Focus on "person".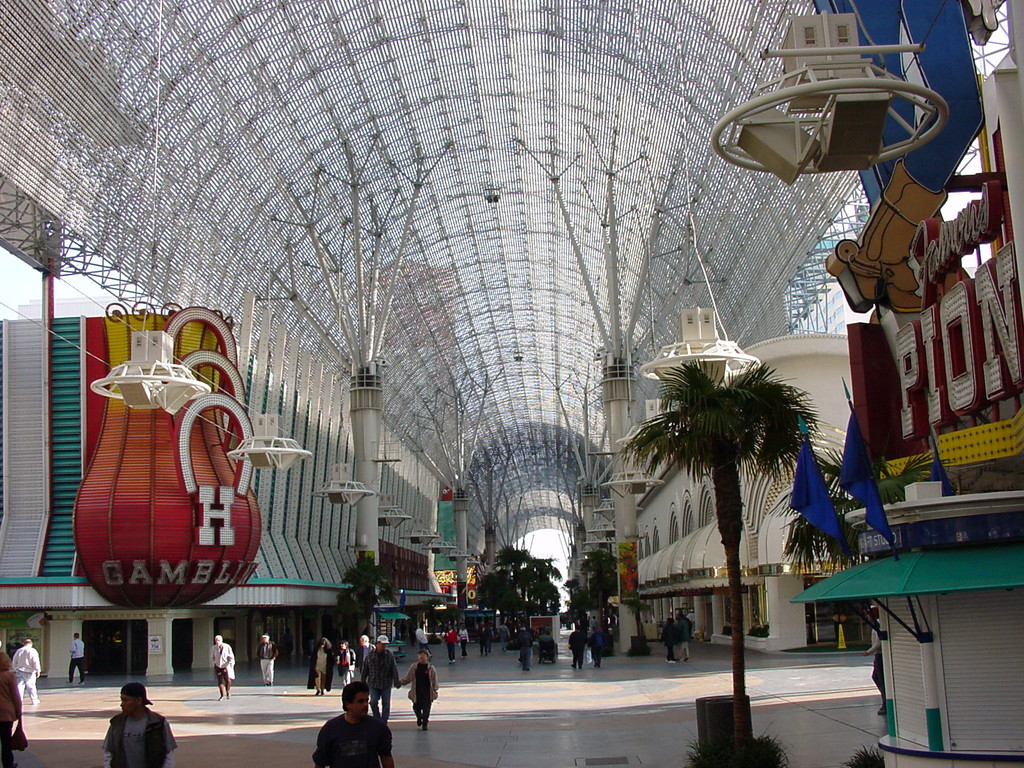
Focused at bbox=(312, 680, 401, 767).
